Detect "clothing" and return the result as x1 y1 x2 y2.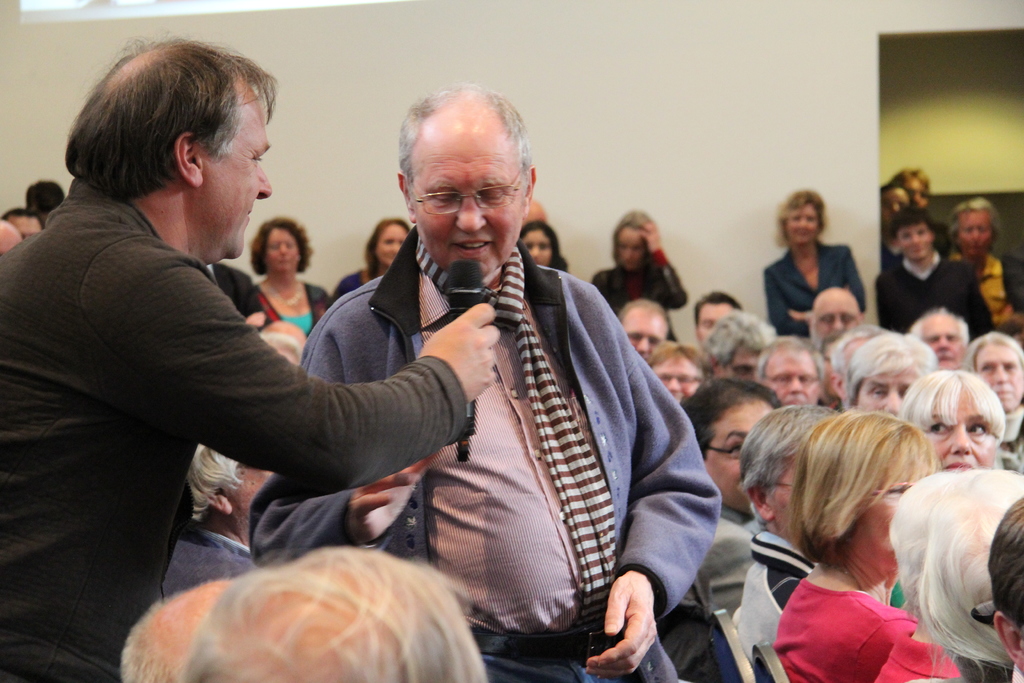
578 247 684 336.
